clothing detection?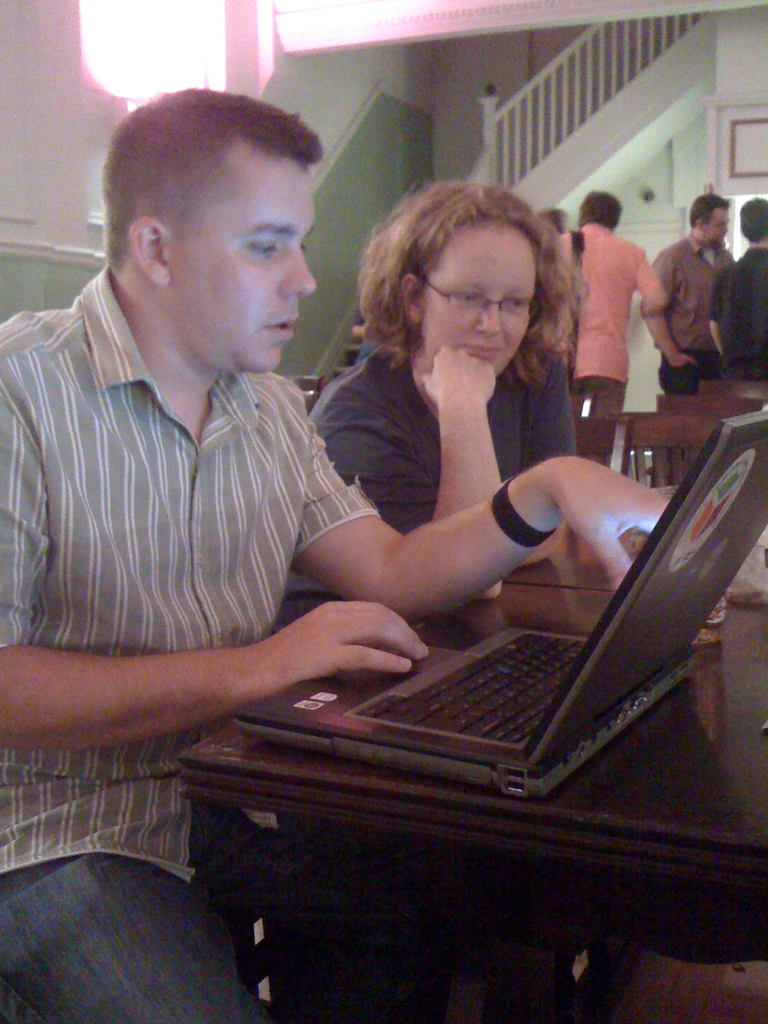
{"left": 548, "top": 218, "right": 668, "bottom": 420}
